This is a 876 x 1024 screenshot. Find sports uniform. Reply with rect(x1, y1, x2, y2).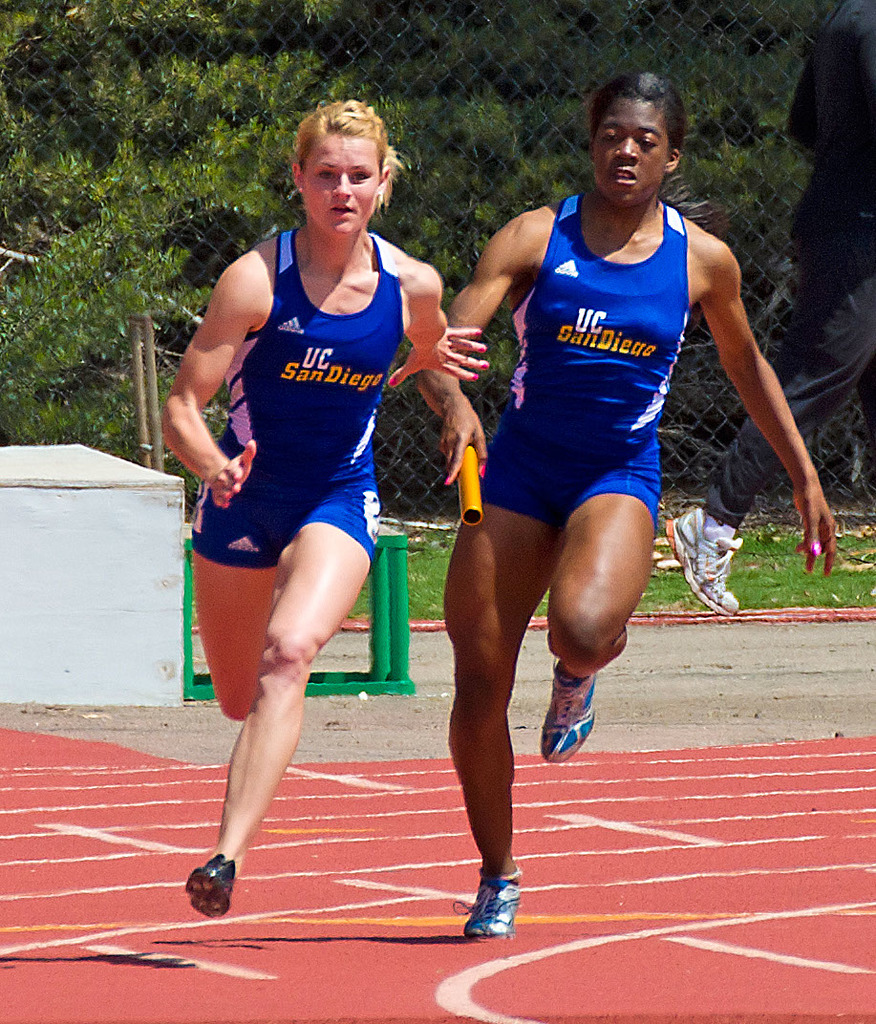
rect(187, 226, 398, 918).
